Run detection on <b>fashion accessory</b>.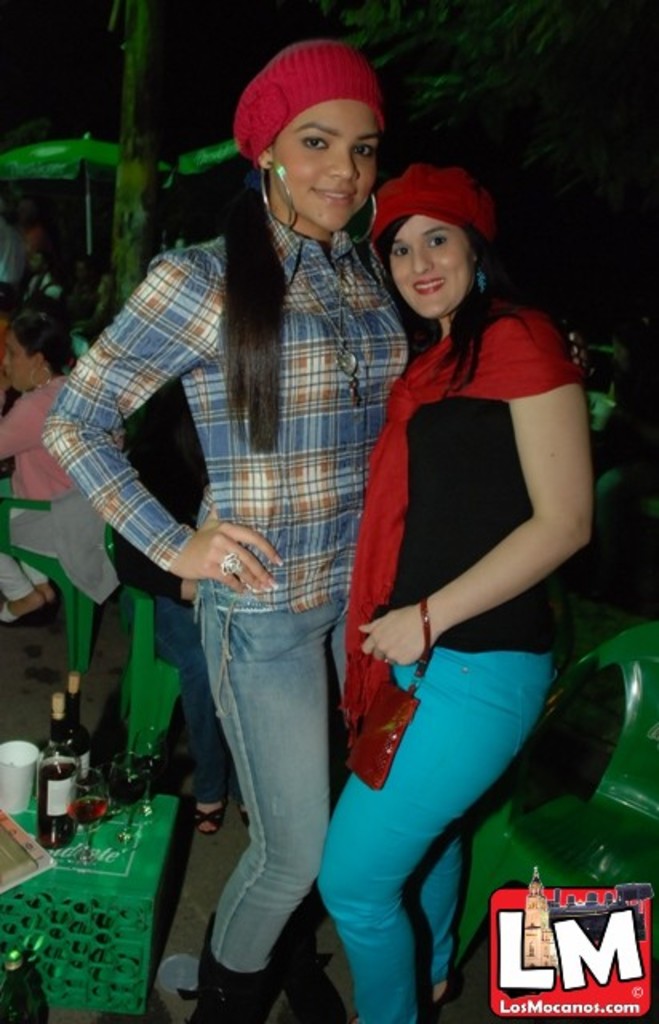
Result: <region>178, 912, 282, 1022</region>.
